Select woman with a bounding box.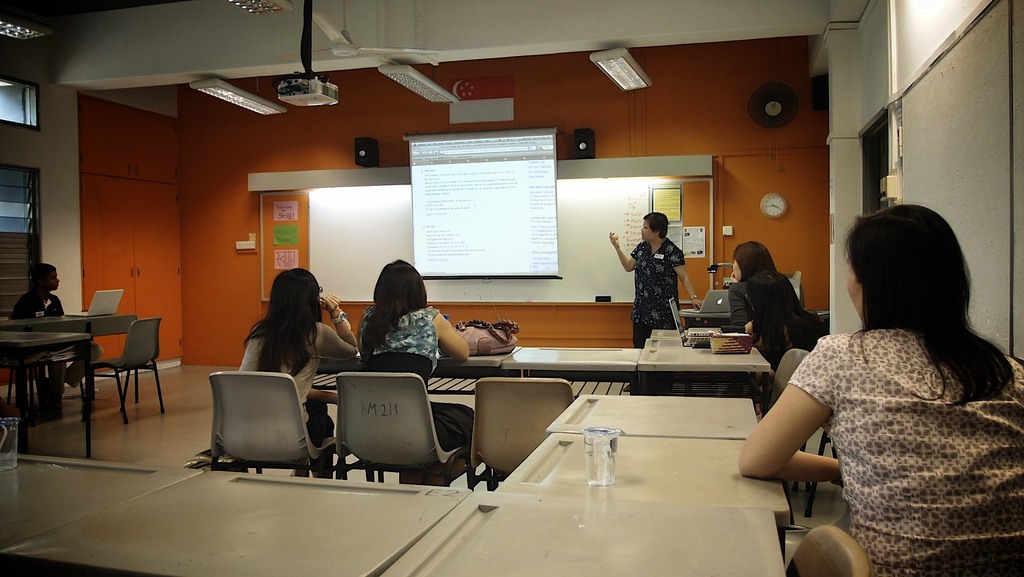
(x1=719, y1=236, x2=793, y2=332).
